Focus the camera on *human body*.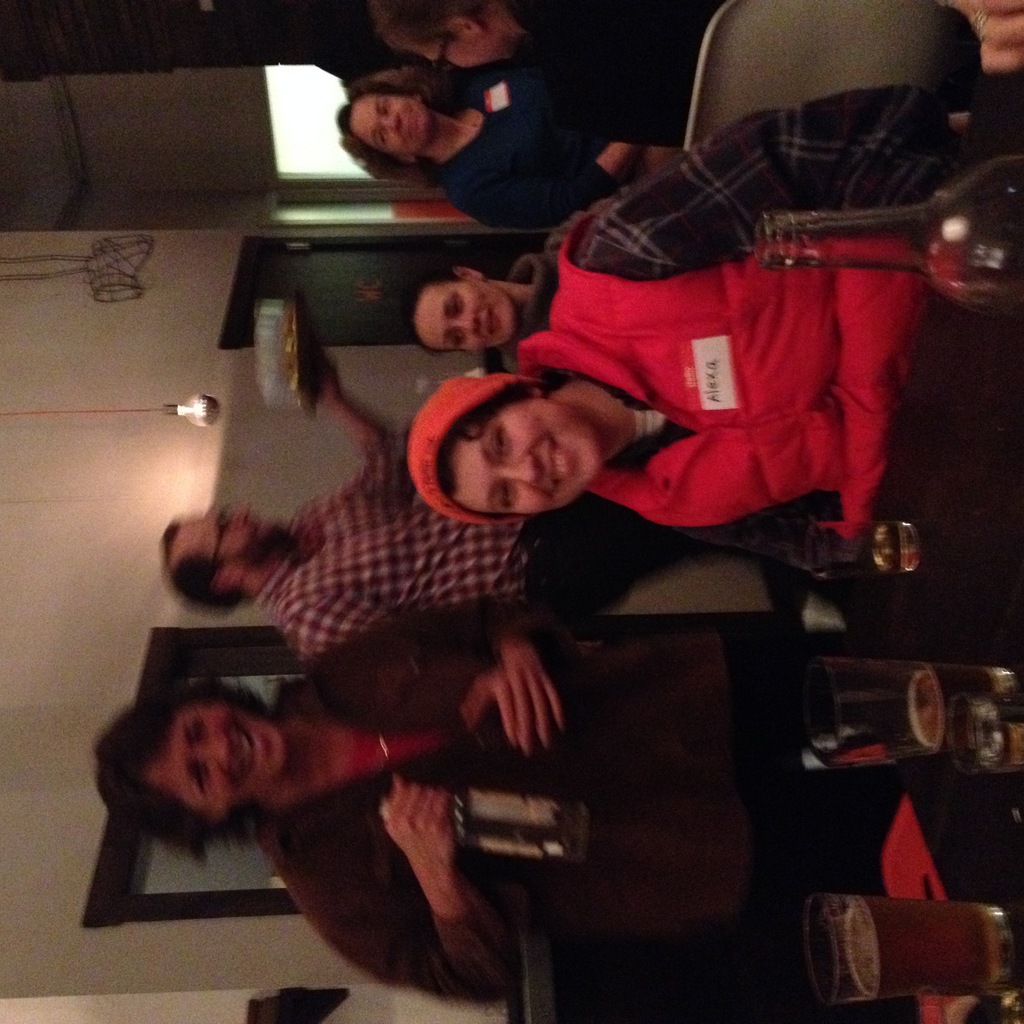
Focus region: rect(240, 590, 798, 1008).
